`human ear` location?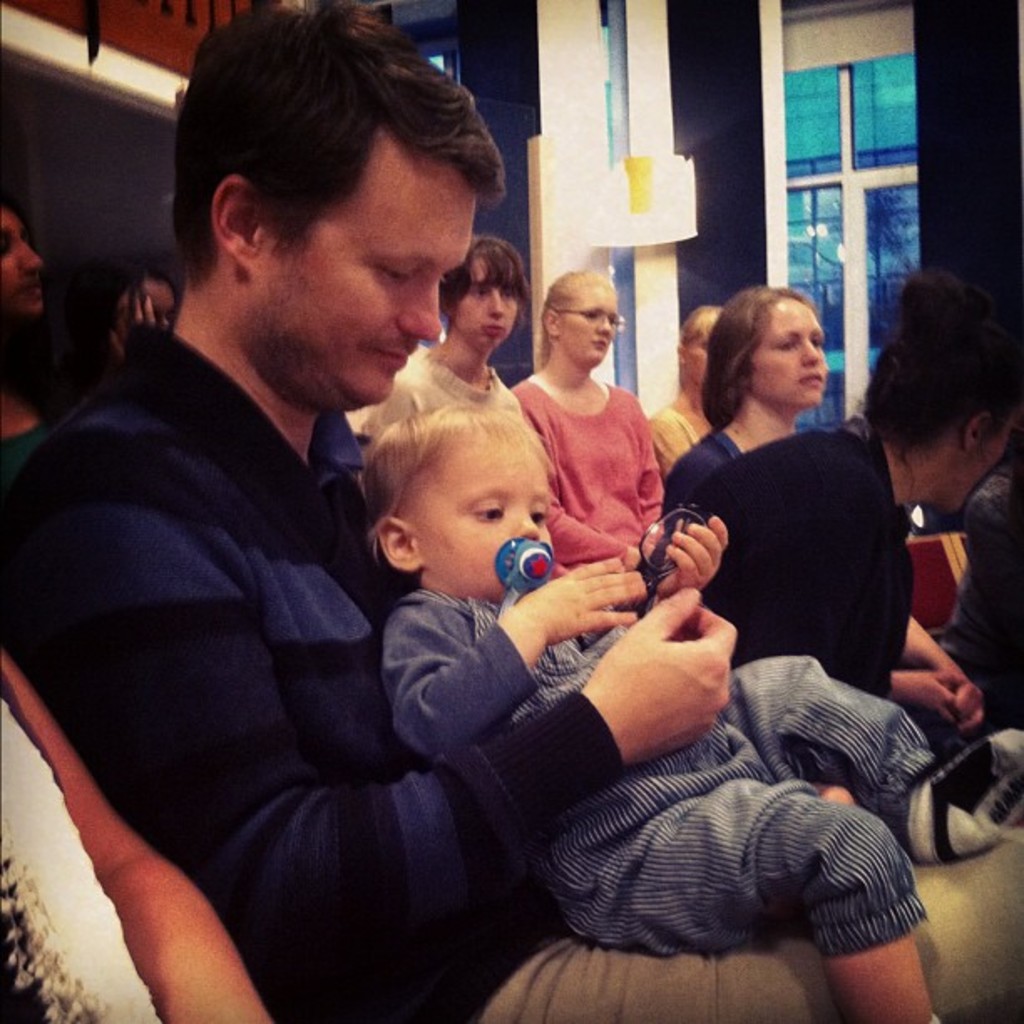
960,402,996,453
